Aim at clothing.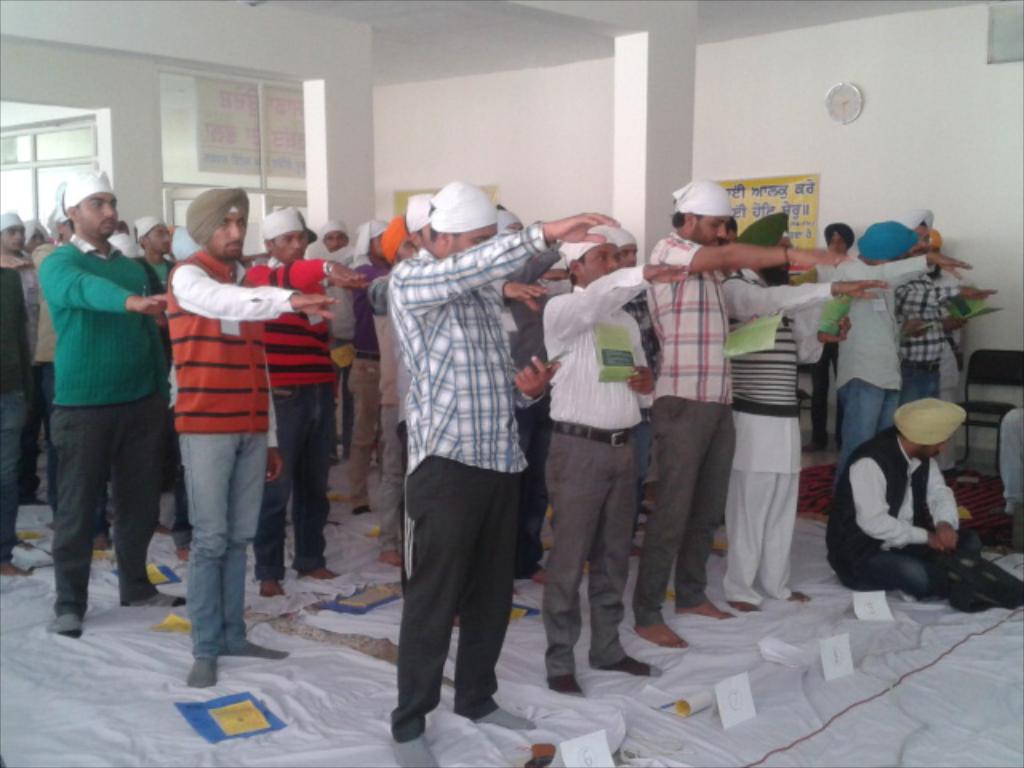
Aimed at left=162, top=250, right=315, bottom=669.
